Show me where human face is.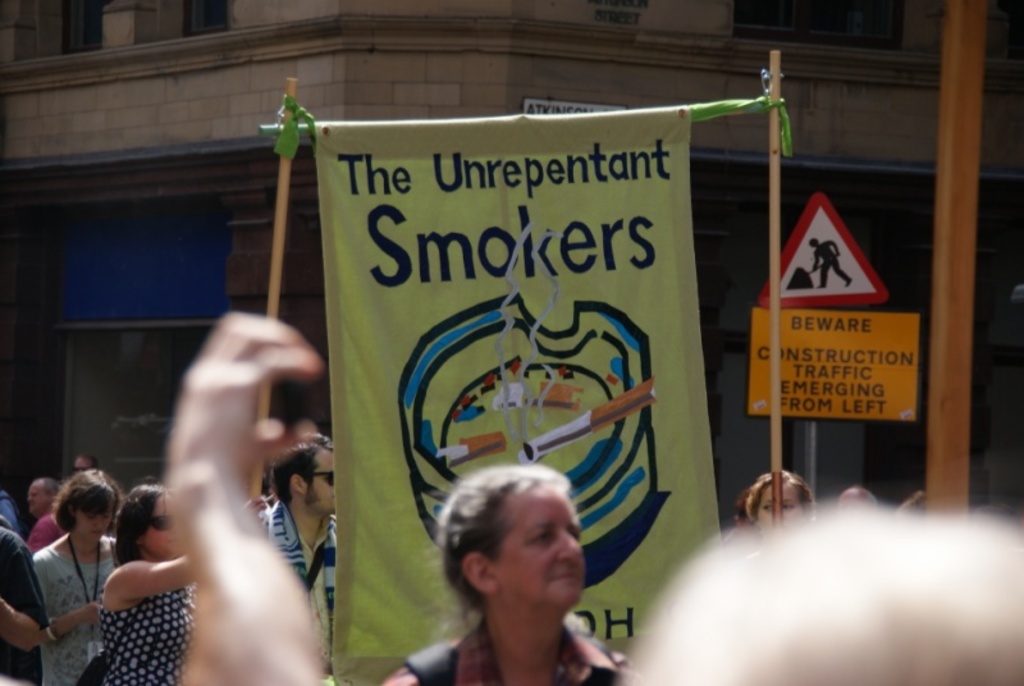
human face is at detection(72, 458, 90, 475).
